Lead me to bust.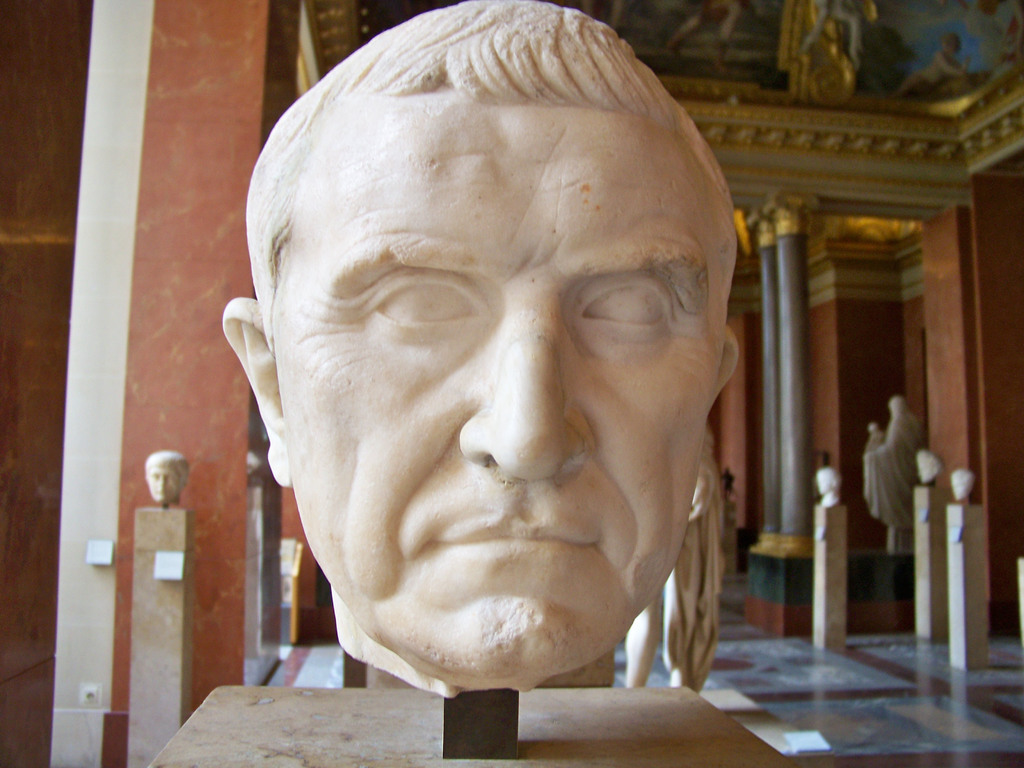
Lead to box(949, 471, 975, 500).
